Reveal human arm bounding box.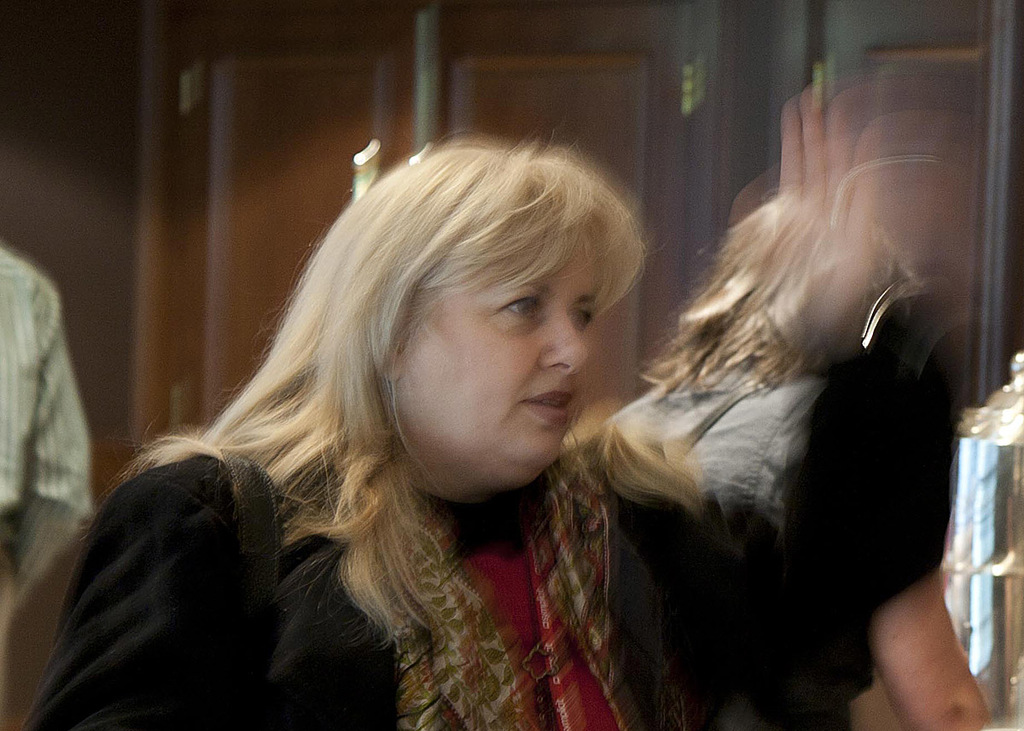
Revealed: crop(773, 342, 996, 722).
